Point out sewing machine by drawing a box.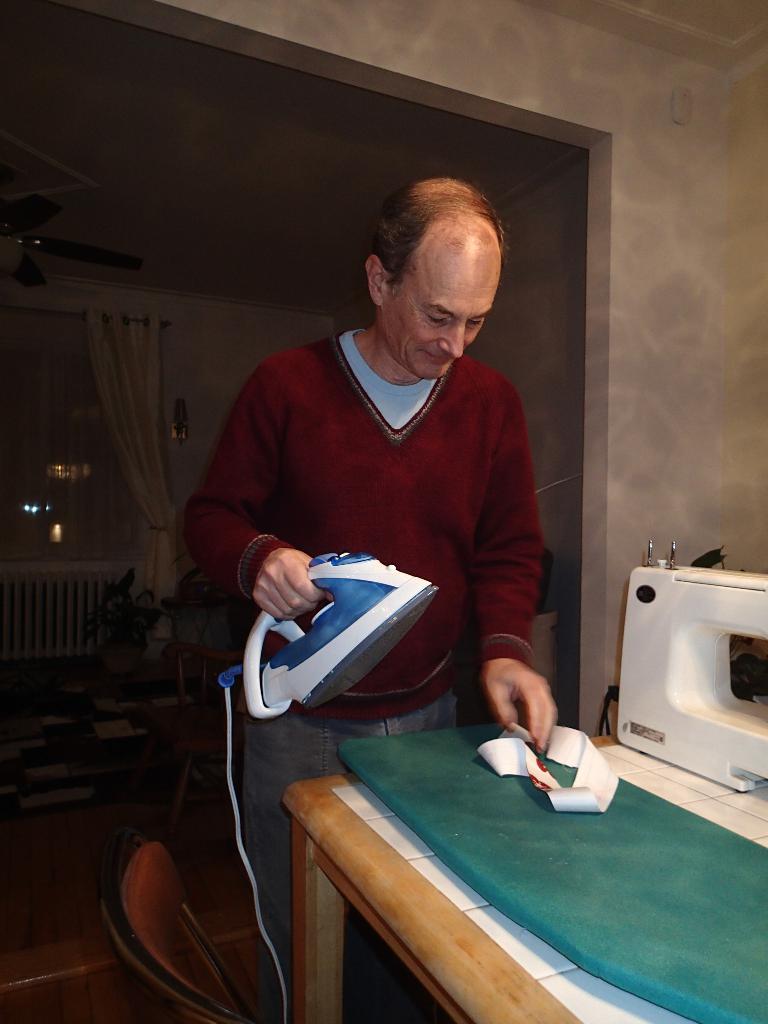
left=618, top=531, right=767, bottom=797.
